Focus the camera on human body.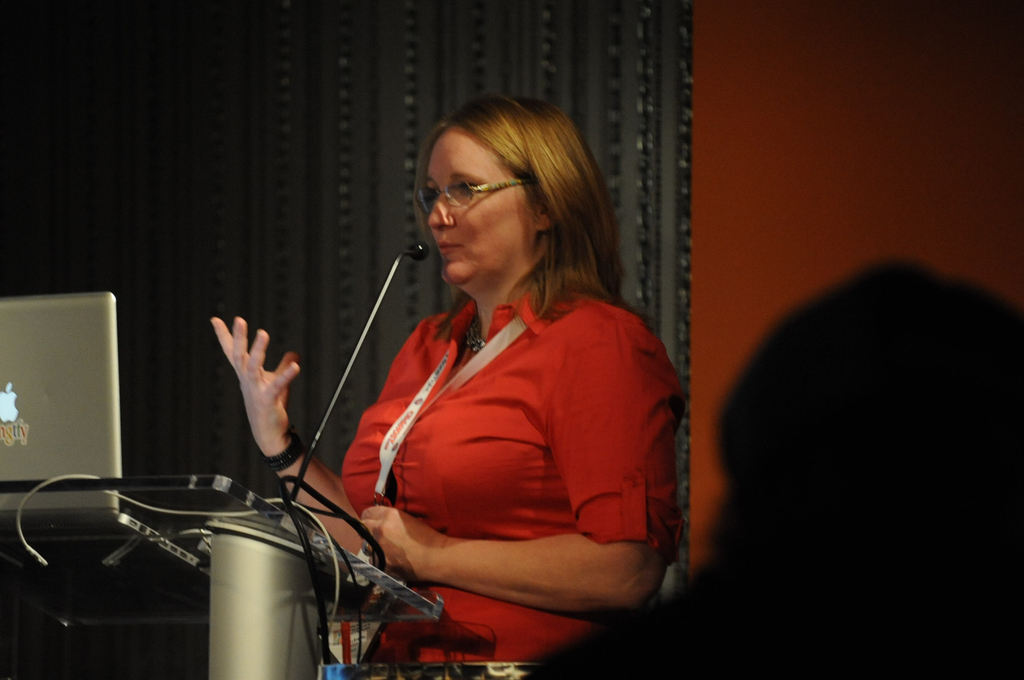
Focus region: (x1=211, y1=92, x2=686, y2=661).
